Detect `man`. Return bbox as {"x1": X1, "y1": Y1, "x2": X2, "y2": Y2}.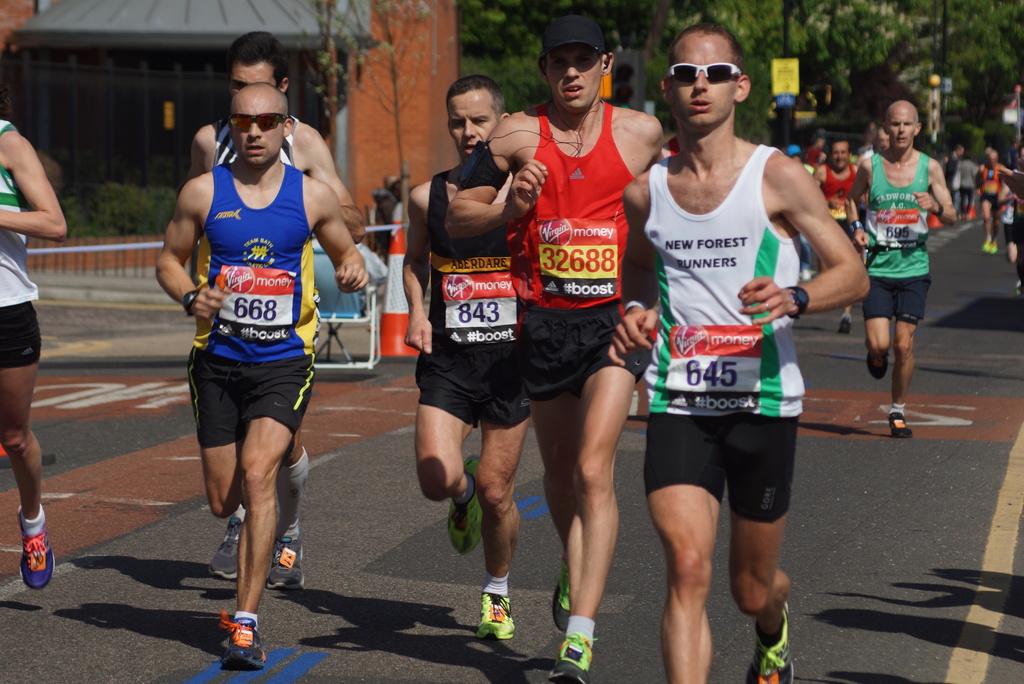
{"x1": 977, "y1": 151, "x2": 1013, "y2": 253}.
